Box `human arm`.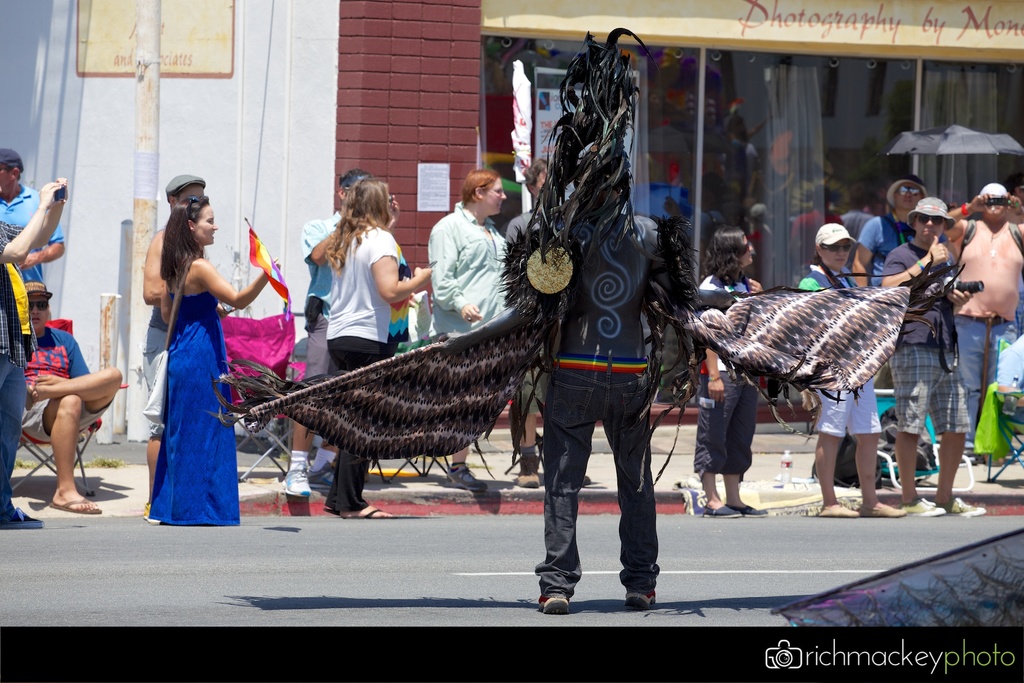
BBox(142, 227, 167, 300).
